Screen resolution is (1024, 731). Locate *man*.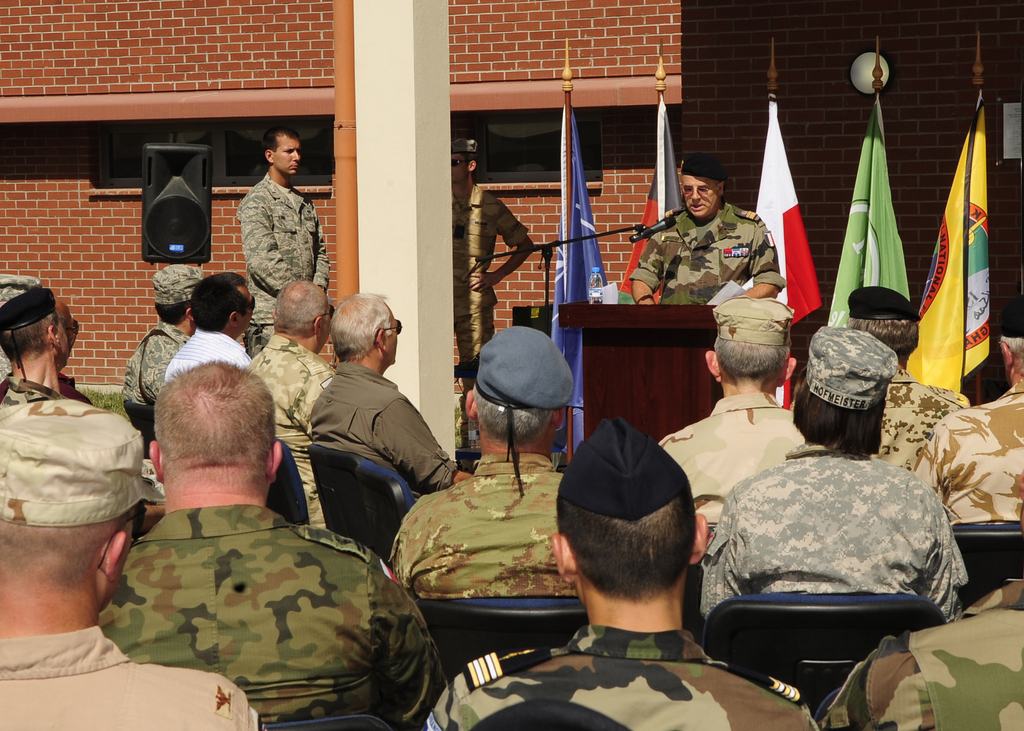
(244, 127, 327, 351).
